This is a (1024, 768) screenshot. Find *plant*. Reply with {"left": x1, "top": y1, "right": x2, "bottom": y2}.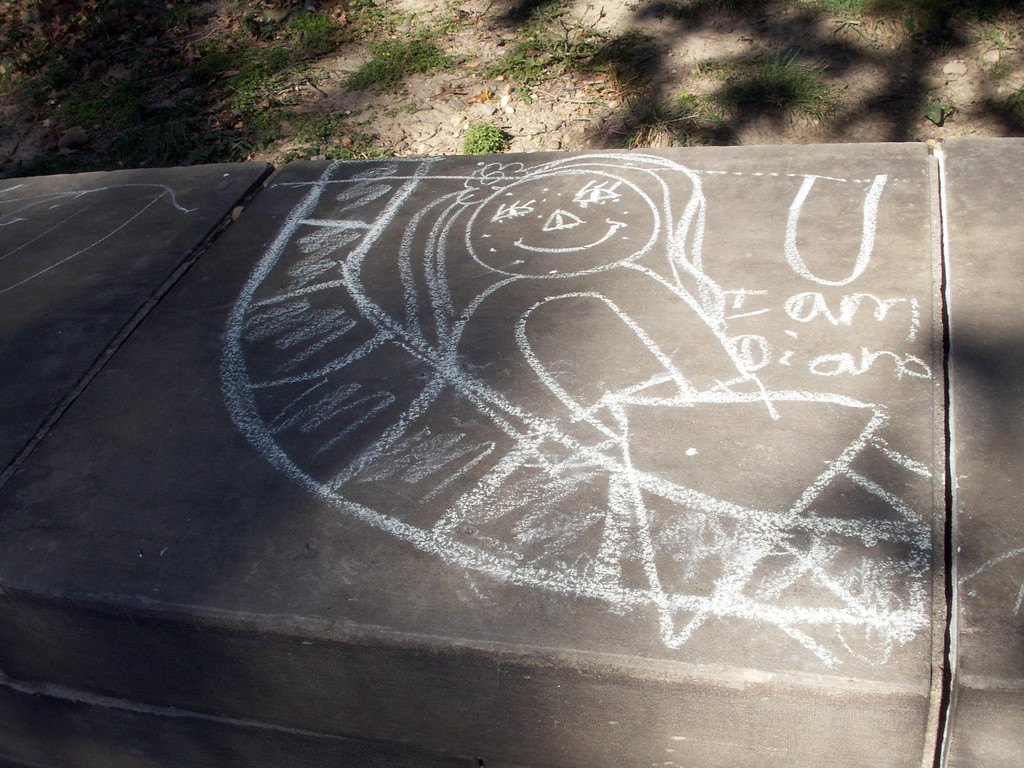
{"left": 625, "top": 35, "right": 847, "bottom": 148}.
